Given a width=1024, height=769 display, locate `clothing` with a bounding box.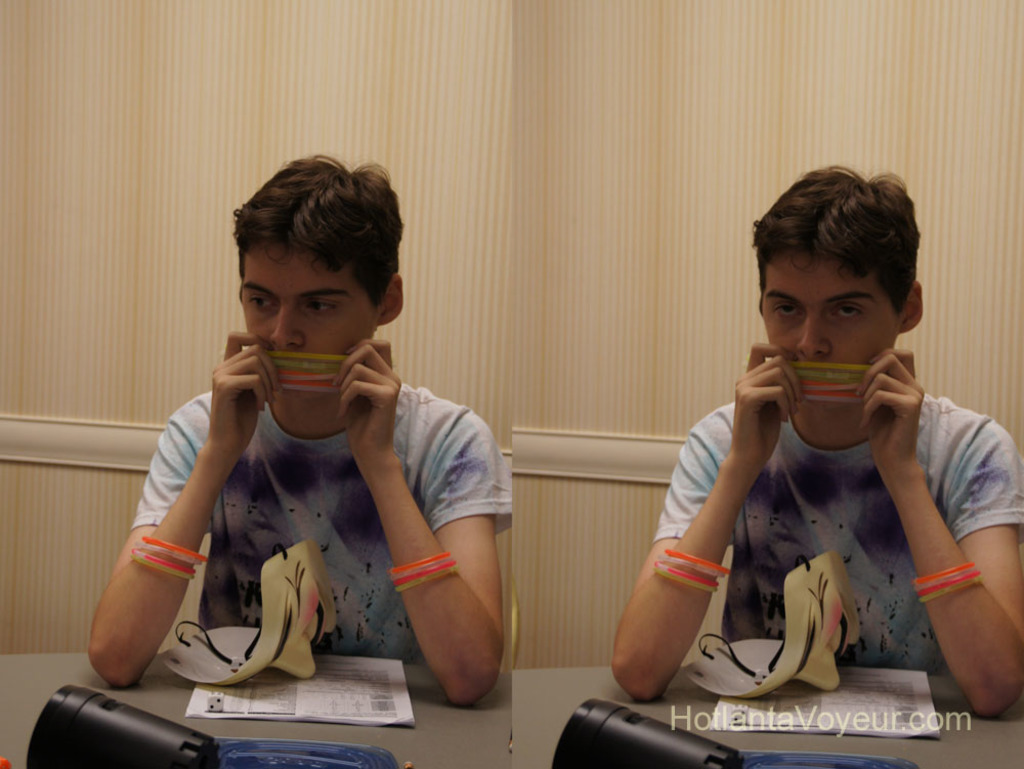
Located: box=[650, 384, 1023, 669].
